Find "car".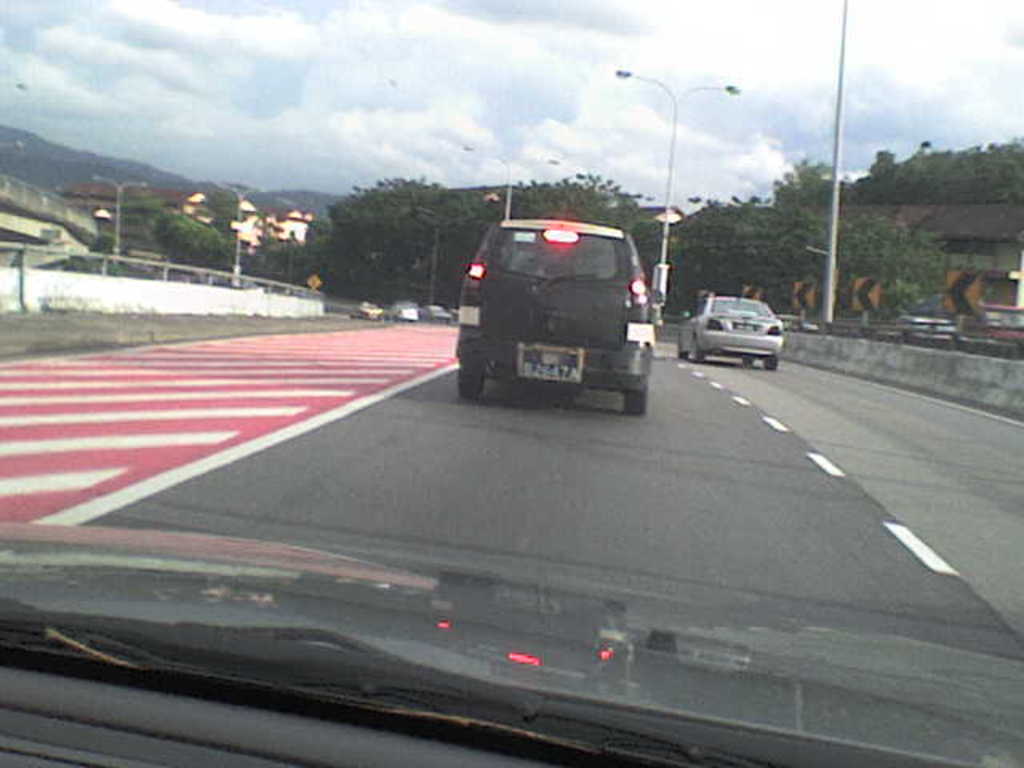
675:294:782:366.
